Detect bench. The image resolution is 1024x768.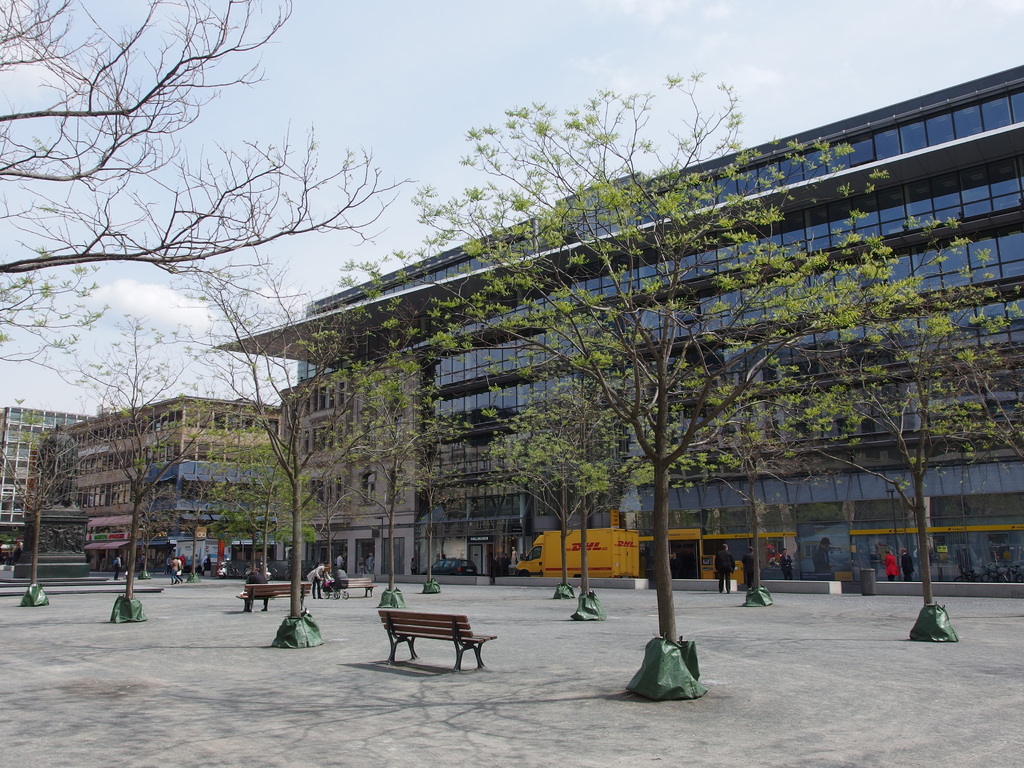
<bbox>241, 577, 312, 611</bbox>.
